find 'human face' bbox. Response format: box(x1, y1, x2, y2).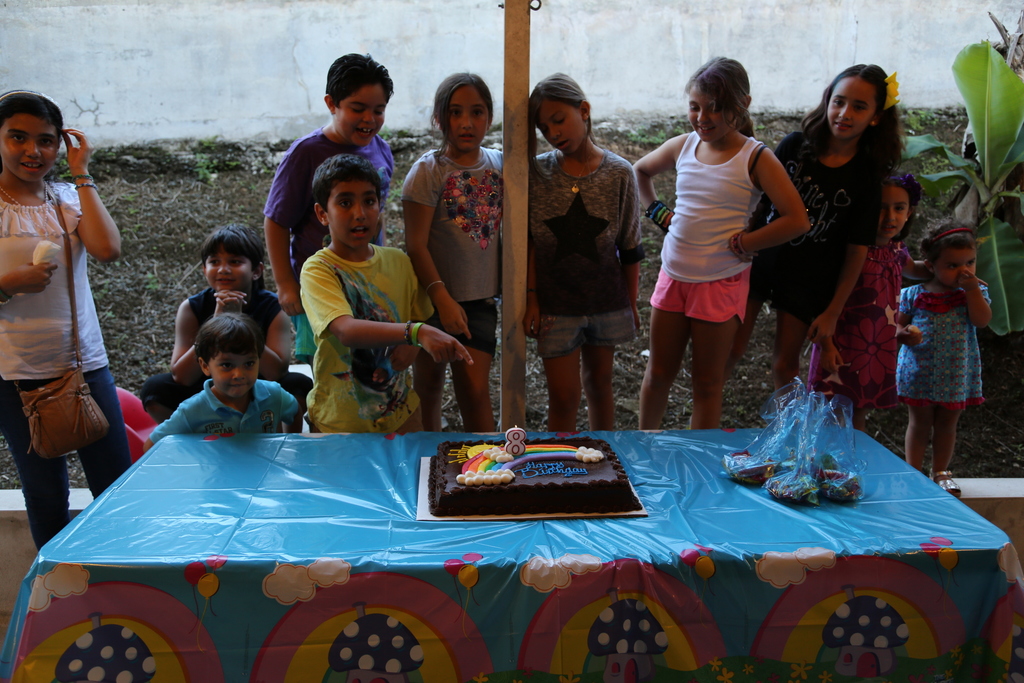
box(936, 247, 965, 284).
